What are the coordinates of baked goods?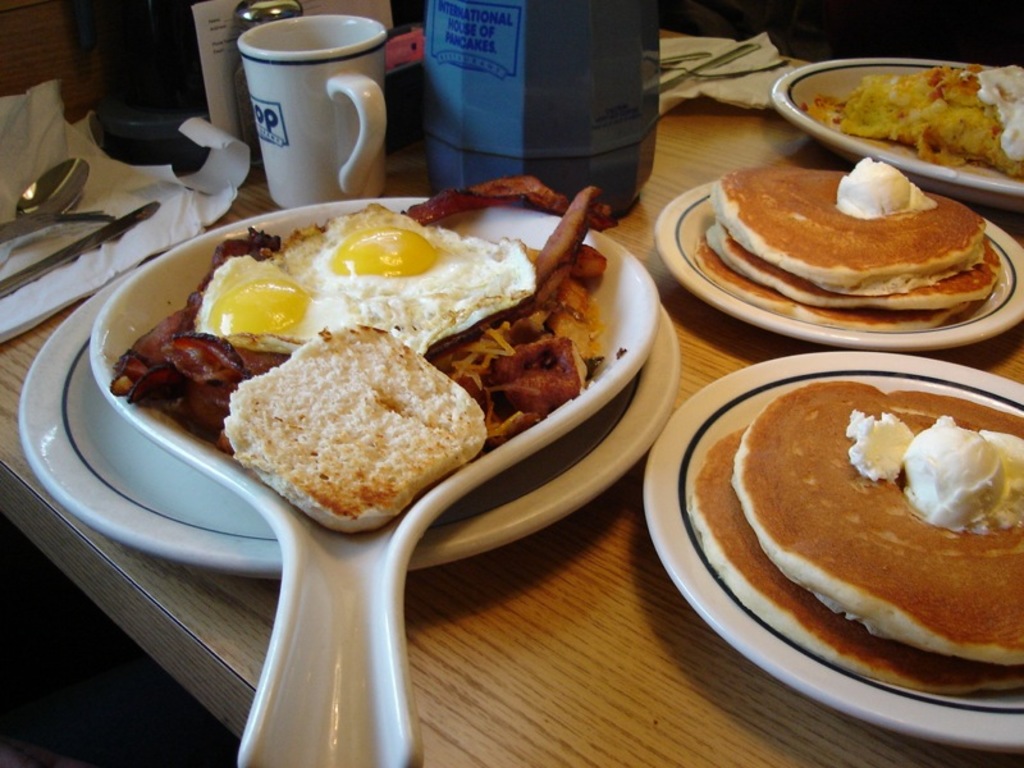
[left=710, top=224, right=988, bottom=311].
